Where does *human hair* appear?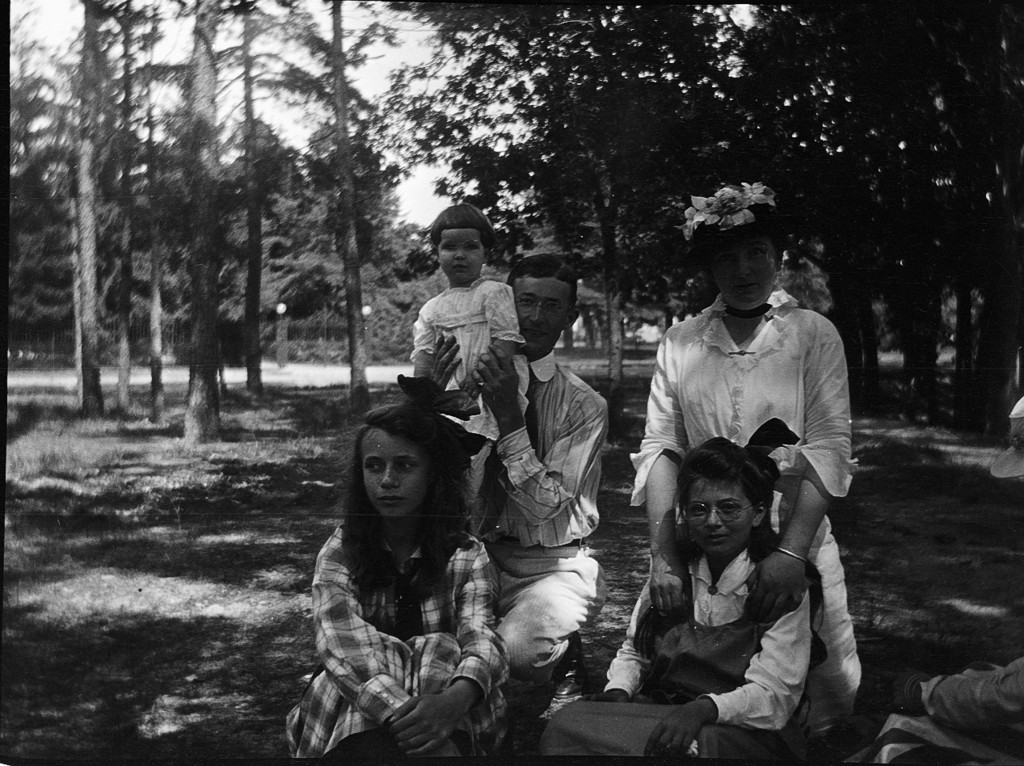
Appears at rect(684, 182, 774, 267).
